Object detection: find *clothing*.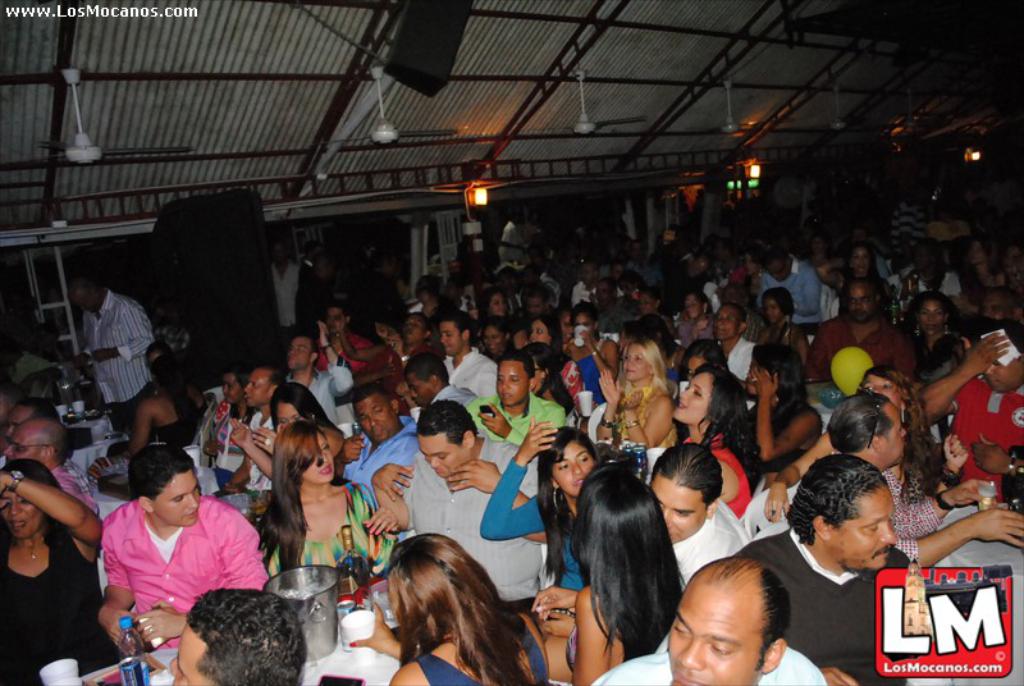
pyautogui.locateOnScreen(589, 648, 824, 685).
